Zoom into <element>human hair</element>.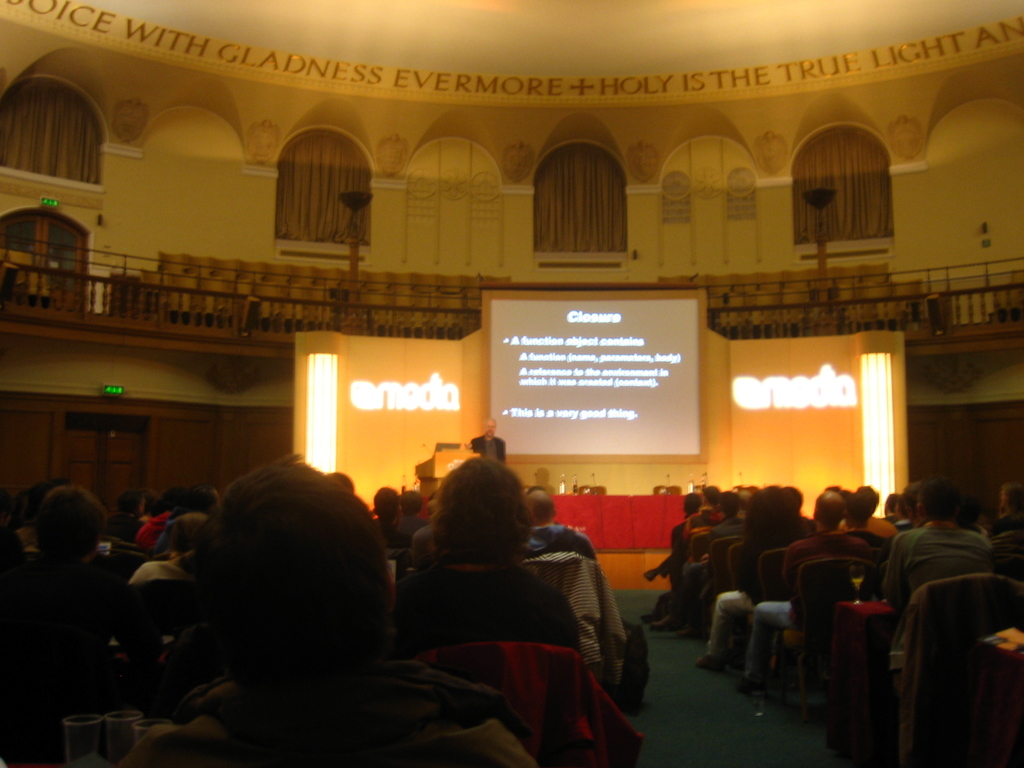
Zoom target: <box>429,454,534,563</box>.
